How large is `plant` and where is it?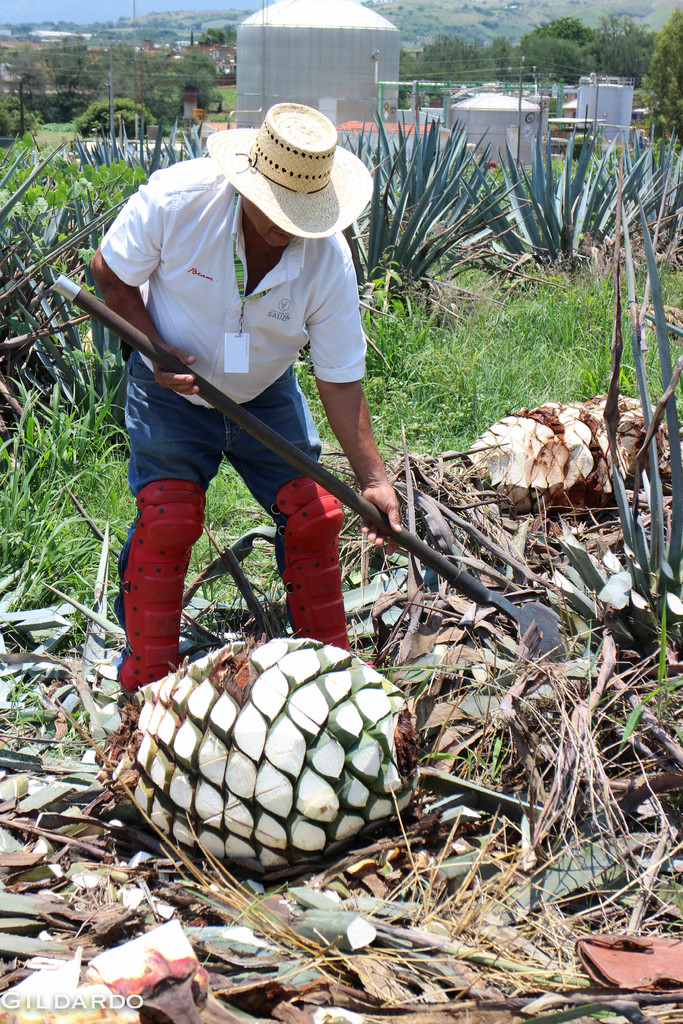
Bounding box: box=[54, 183, 128, 407].
